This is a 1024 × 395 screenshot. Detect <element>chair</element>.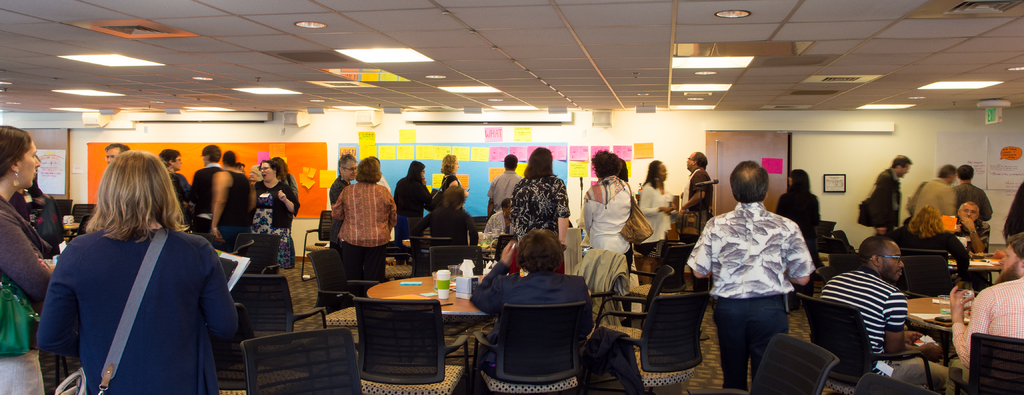
[left=944, top=335, right=1023, bottom=394].
